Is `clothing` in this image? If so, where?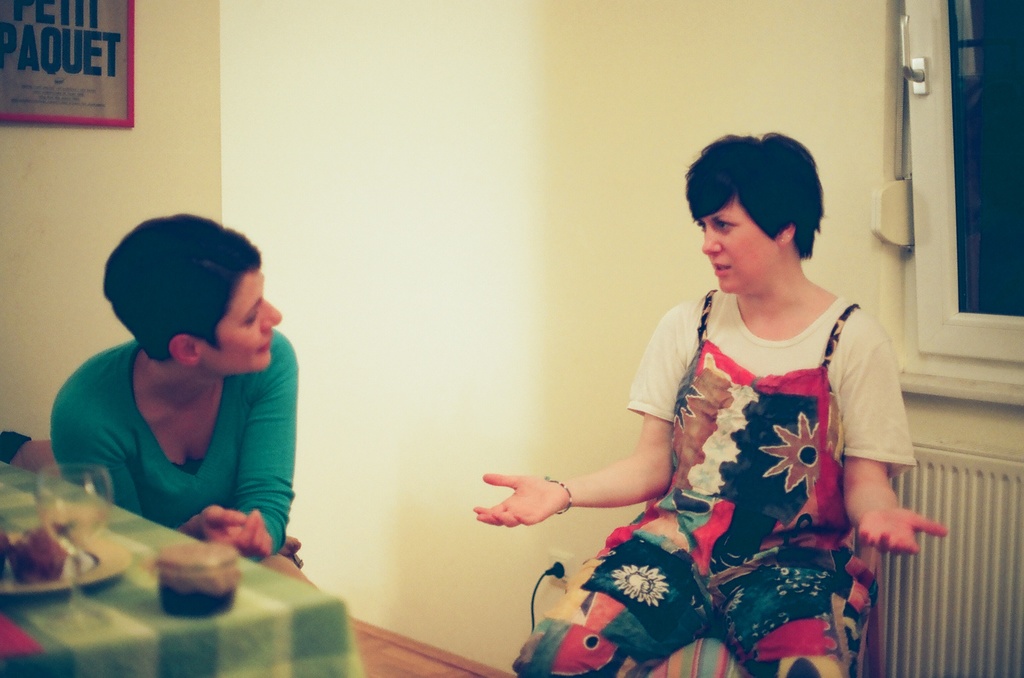
Yes, at left=506, top=292, right=922, bottom=677.
